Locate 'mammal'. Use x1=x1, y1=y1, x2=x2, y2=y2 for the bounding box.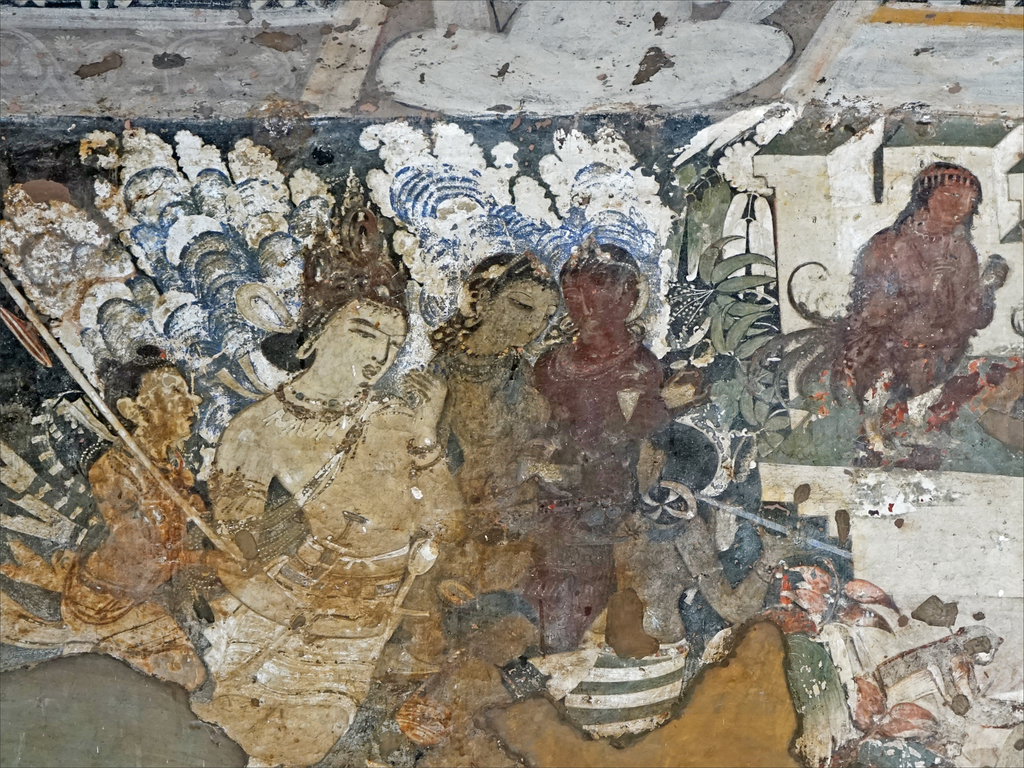
x1=419, y1=247, x2=582, y2=750.
